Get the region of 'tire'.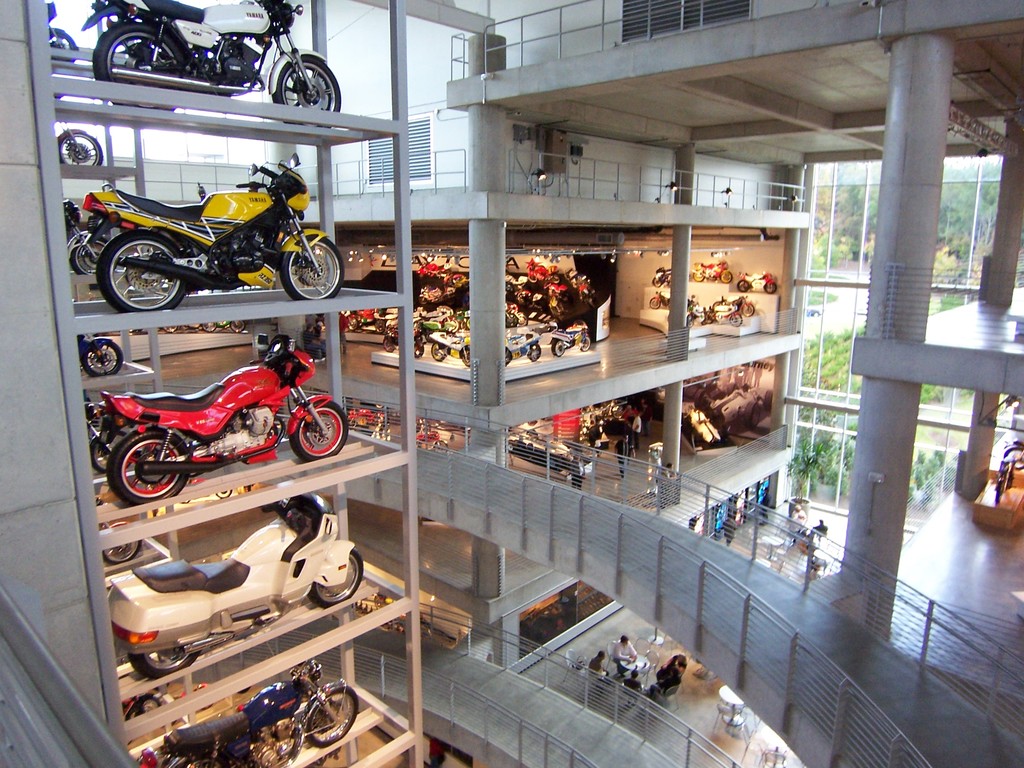
bbox=[741, 305, 756, 317].
